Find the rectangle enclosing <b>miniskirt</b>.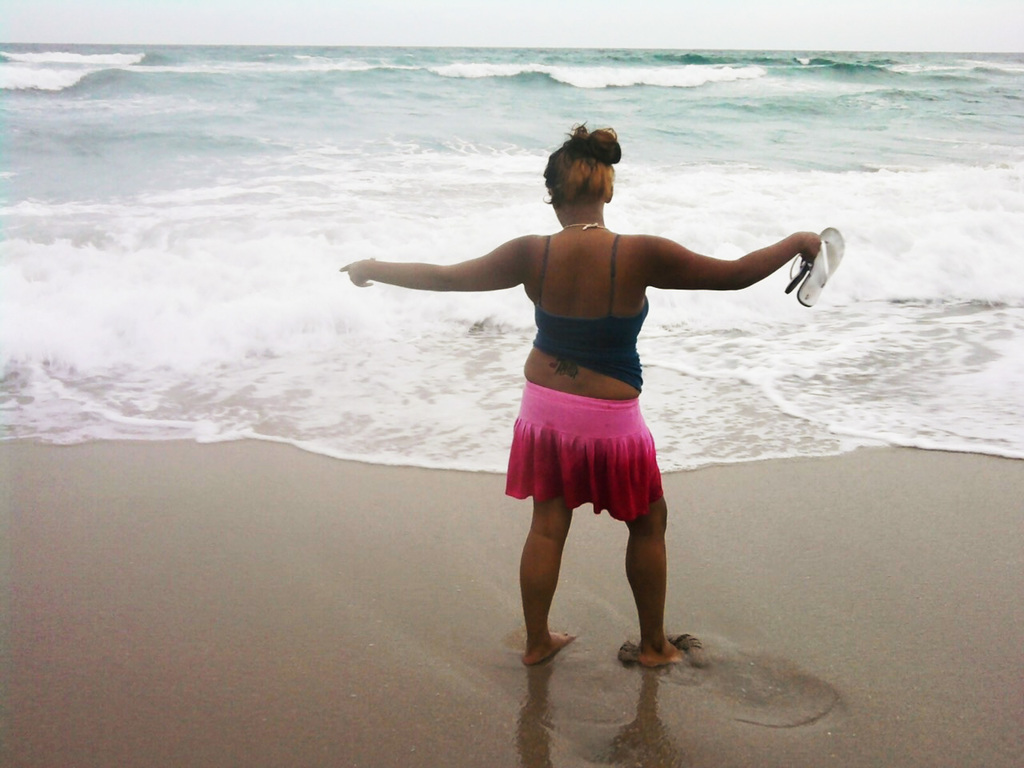
select_region(503, 378, 665, 521).
